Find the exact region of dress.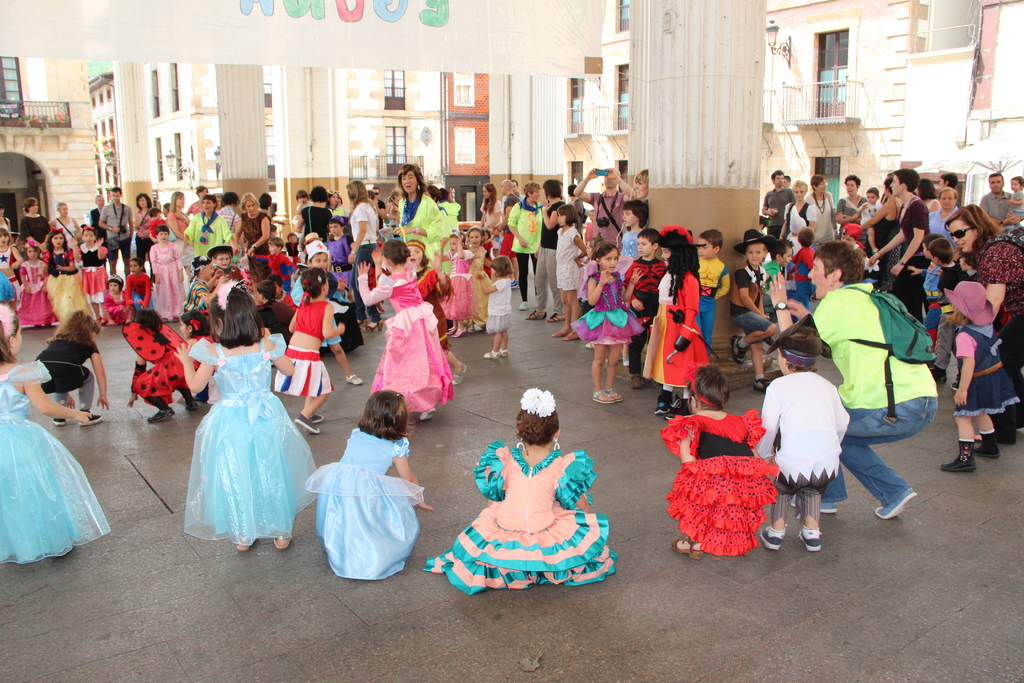
Exact region: (472,252,492,324).
